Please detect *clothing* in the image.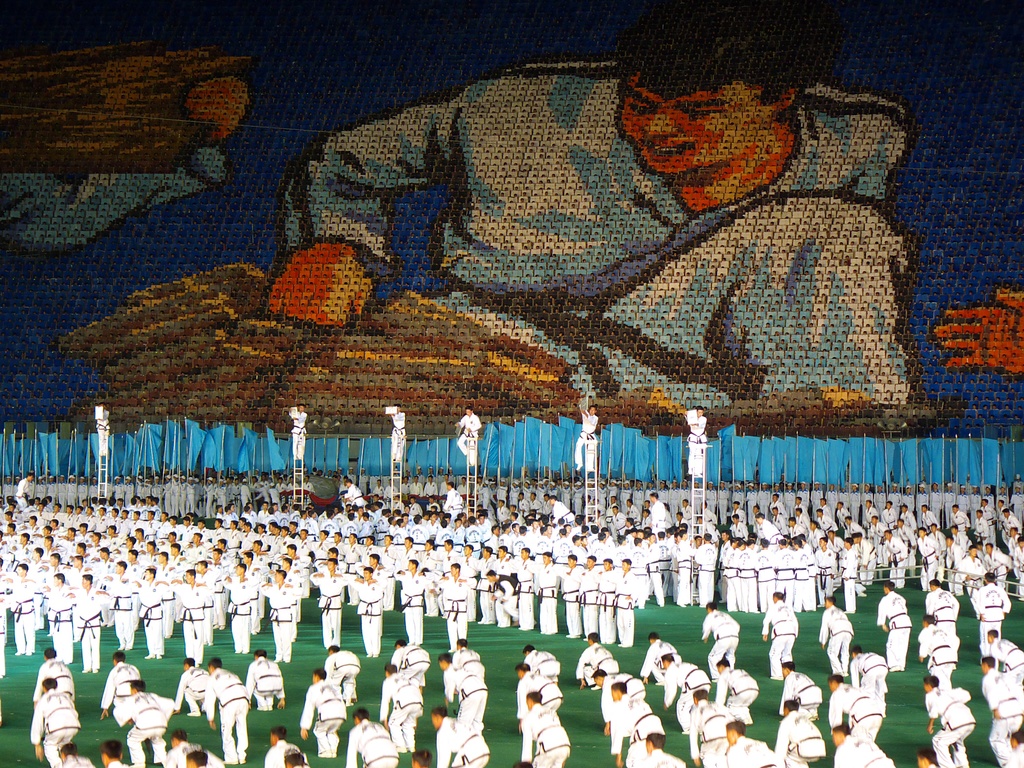
region(925, 593, 954, 624).
